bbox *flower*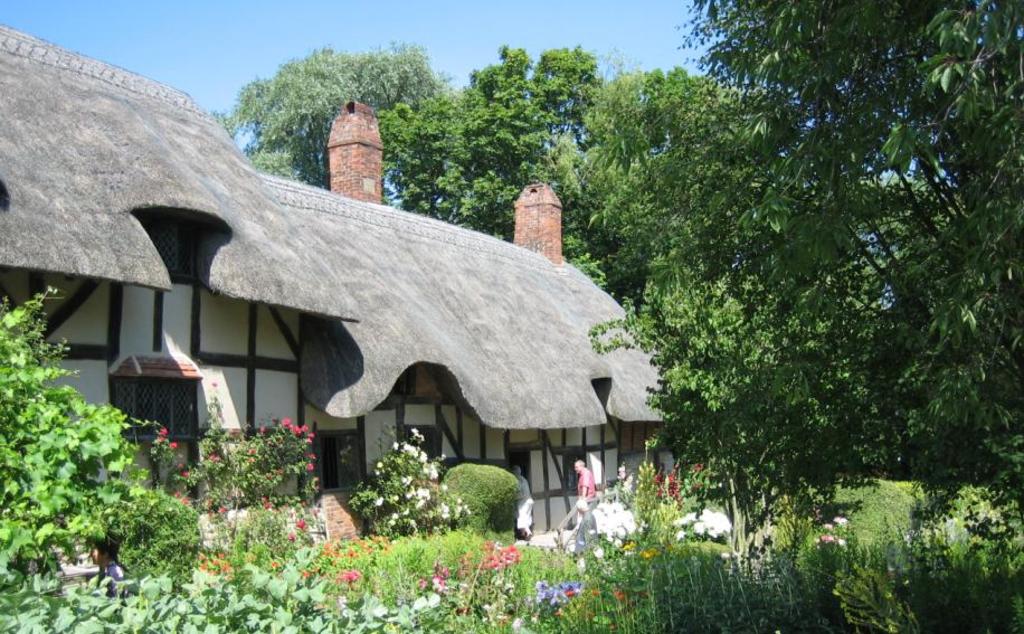
619,472,636,494
